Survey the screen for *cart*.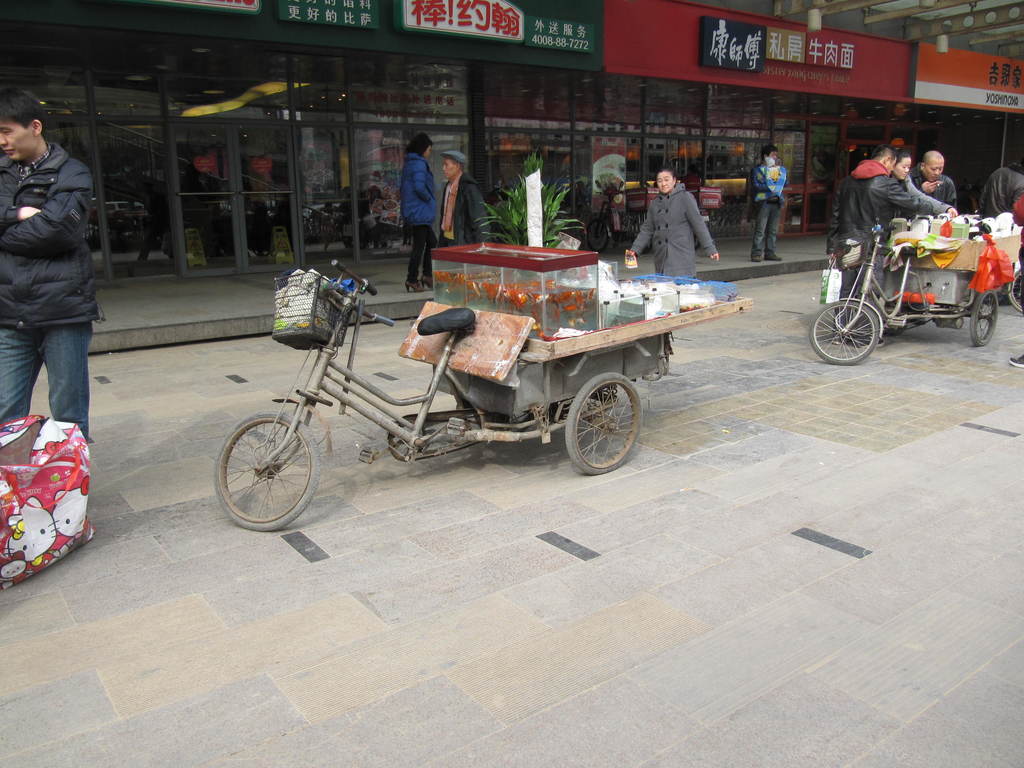
Survey found: [808, 225, 1023, 365].
